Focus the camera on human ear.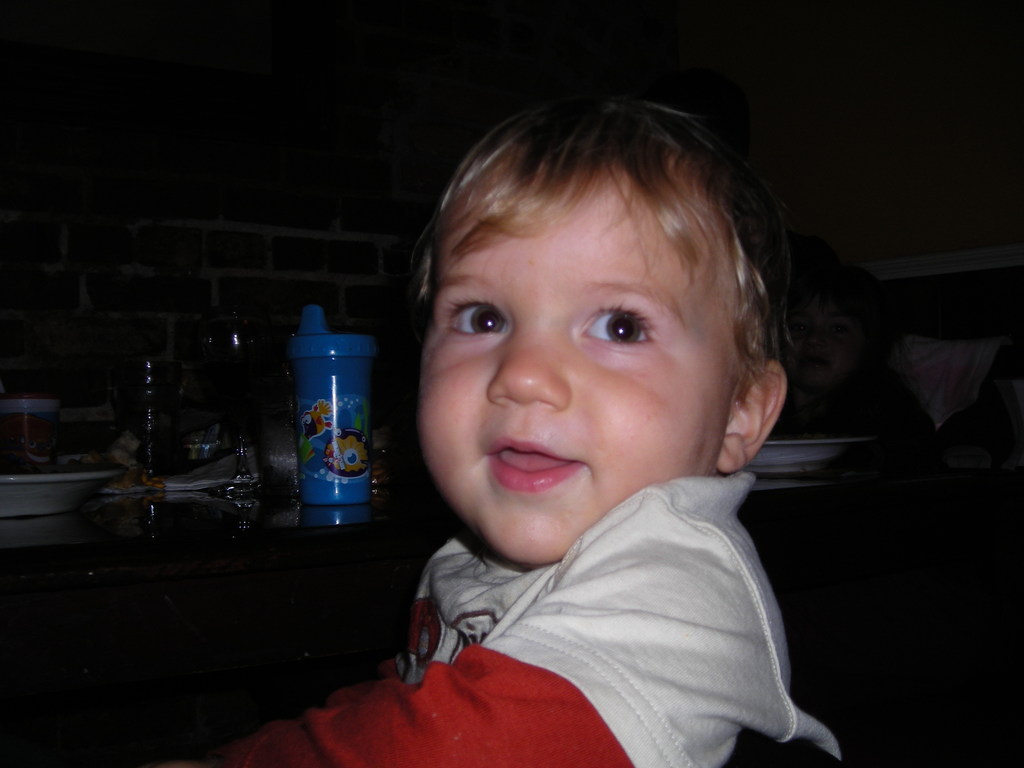
Focus region: region(716, 359, 787, 476).
